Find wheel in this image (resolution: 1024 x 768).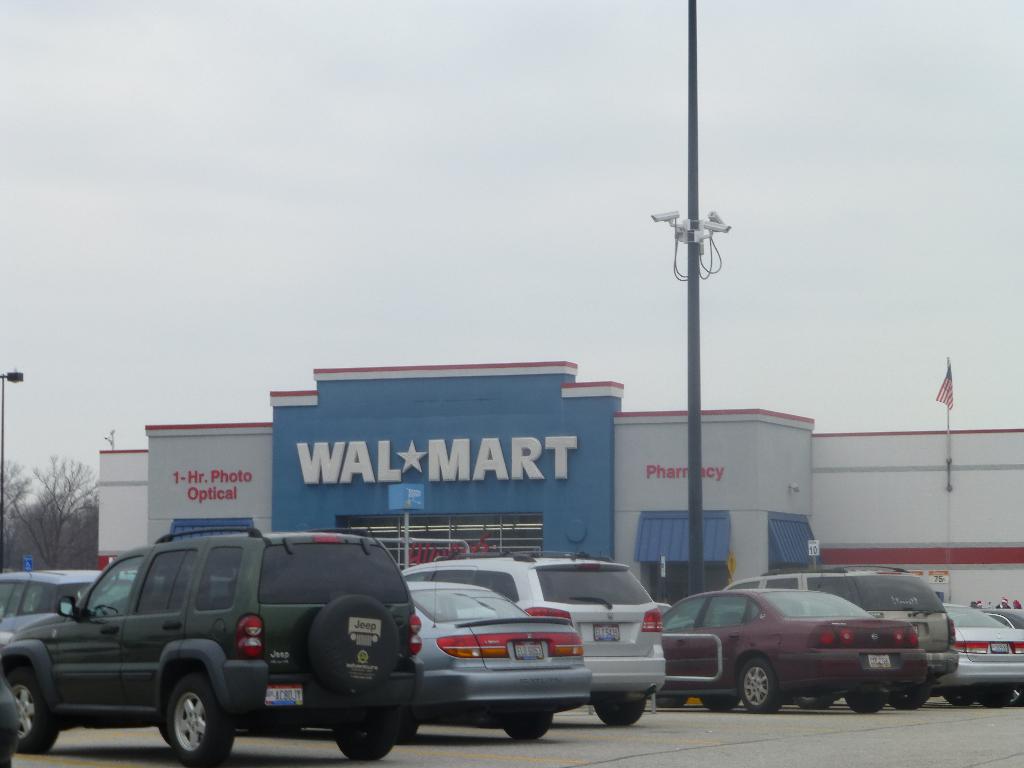
x1=311 y1=596 x2=402 y2=696.
